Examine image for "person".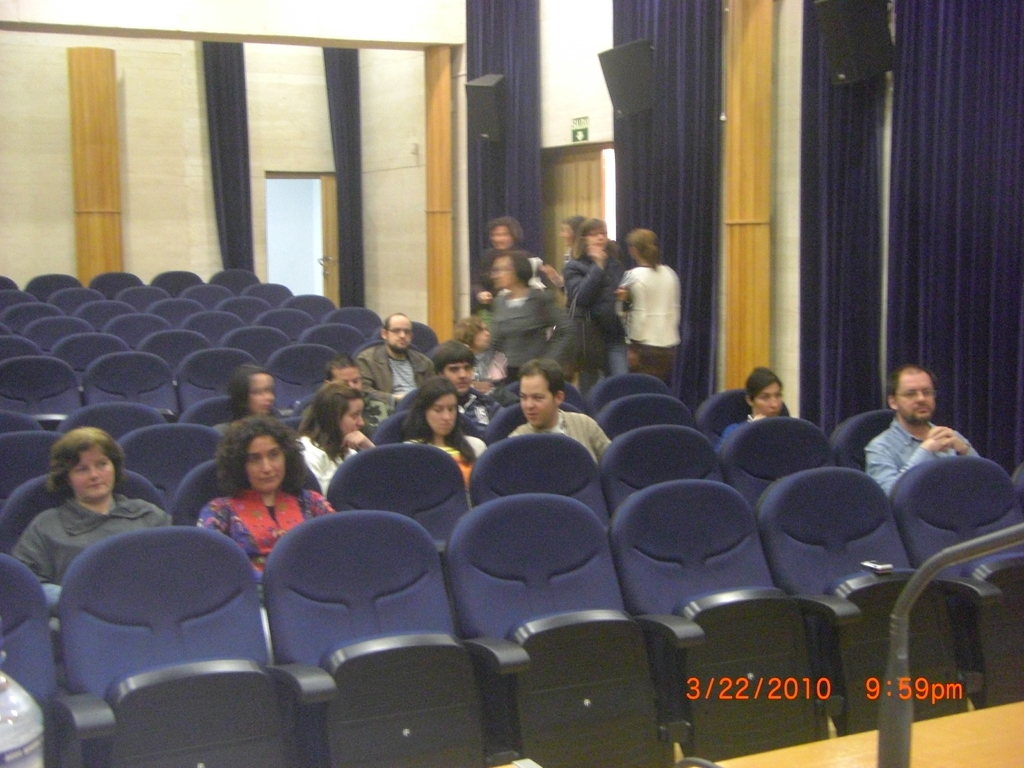
Examination result: 717, 357, 791, 444.
